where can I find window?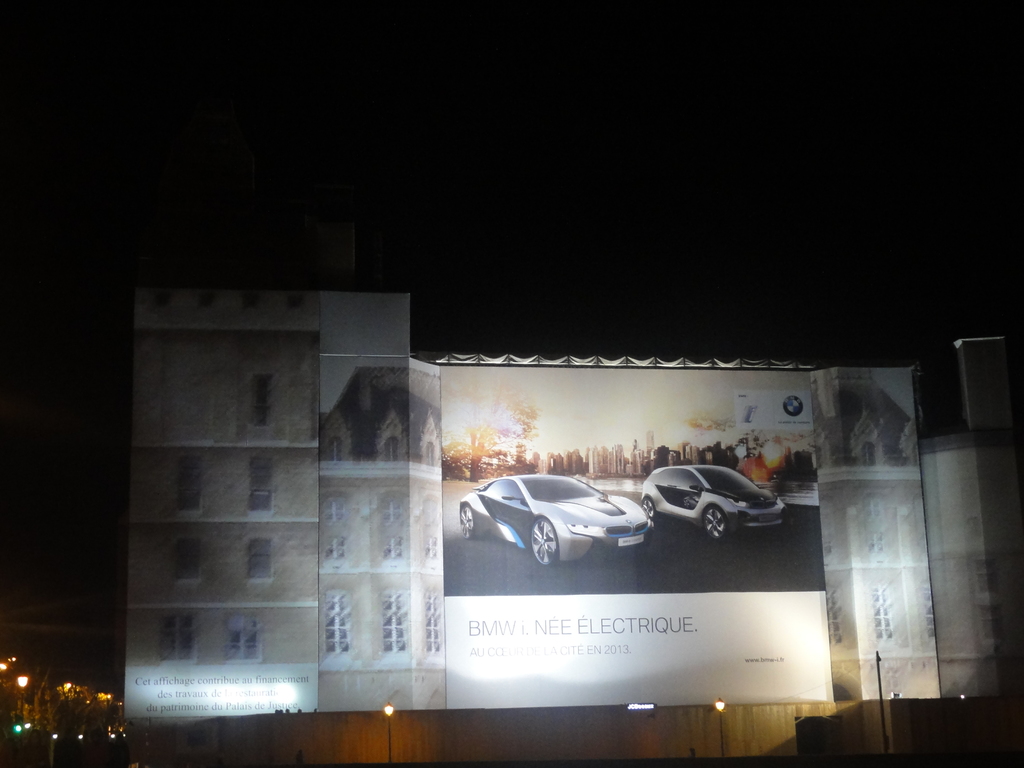
You can find it at (x1=251, y1=372, x2=276, y2=435).
